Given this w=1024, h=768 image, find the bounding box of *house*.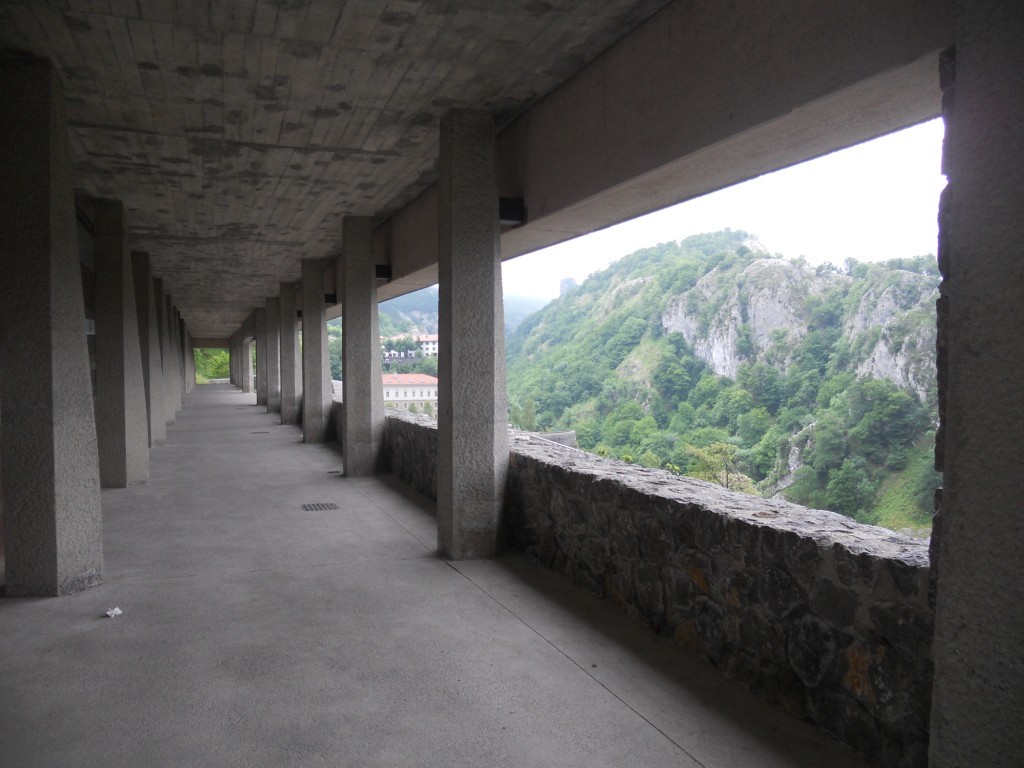
bbox=[0, 0, 1023, 767].
